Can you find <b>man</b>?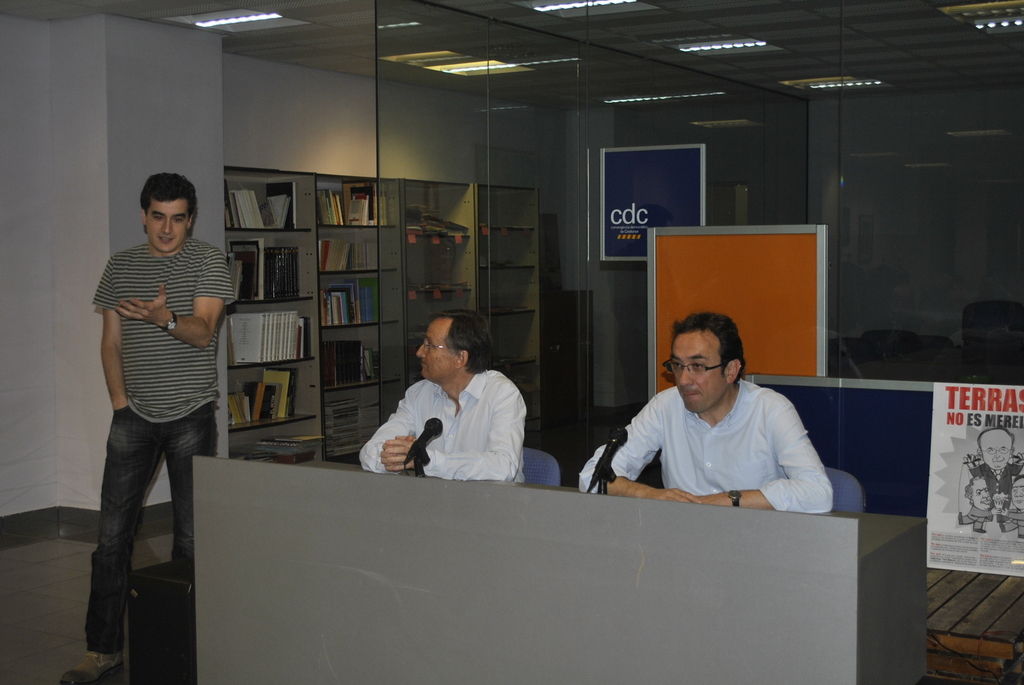
Yes, bounding box: Rect(588, 306, 832, 507).
